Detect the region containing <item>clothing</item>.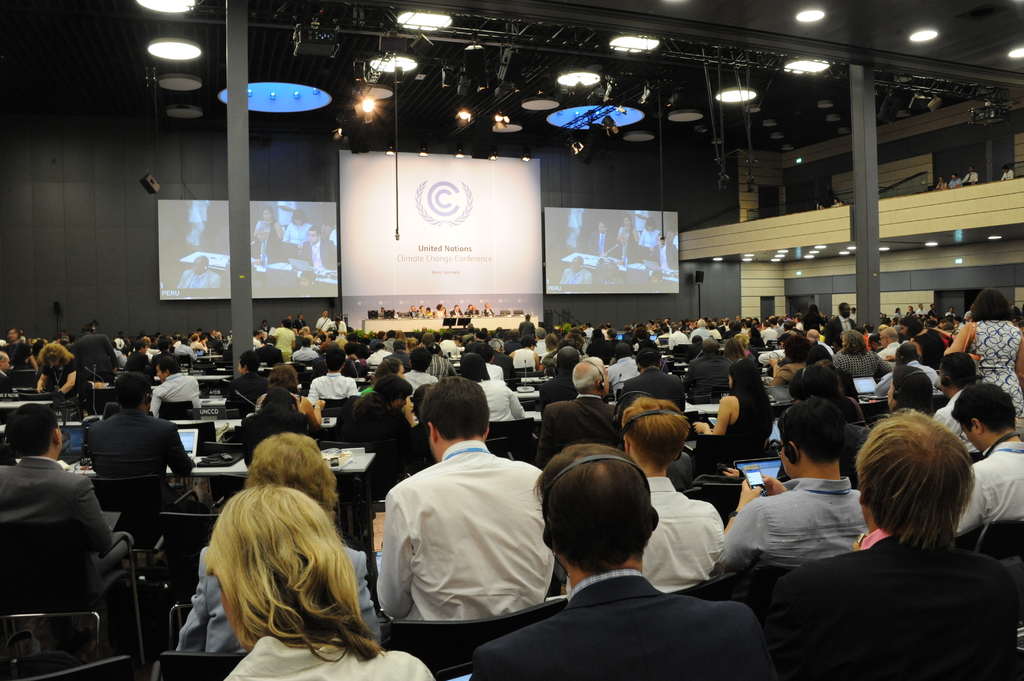
<box>425,354,458,378</box>.
